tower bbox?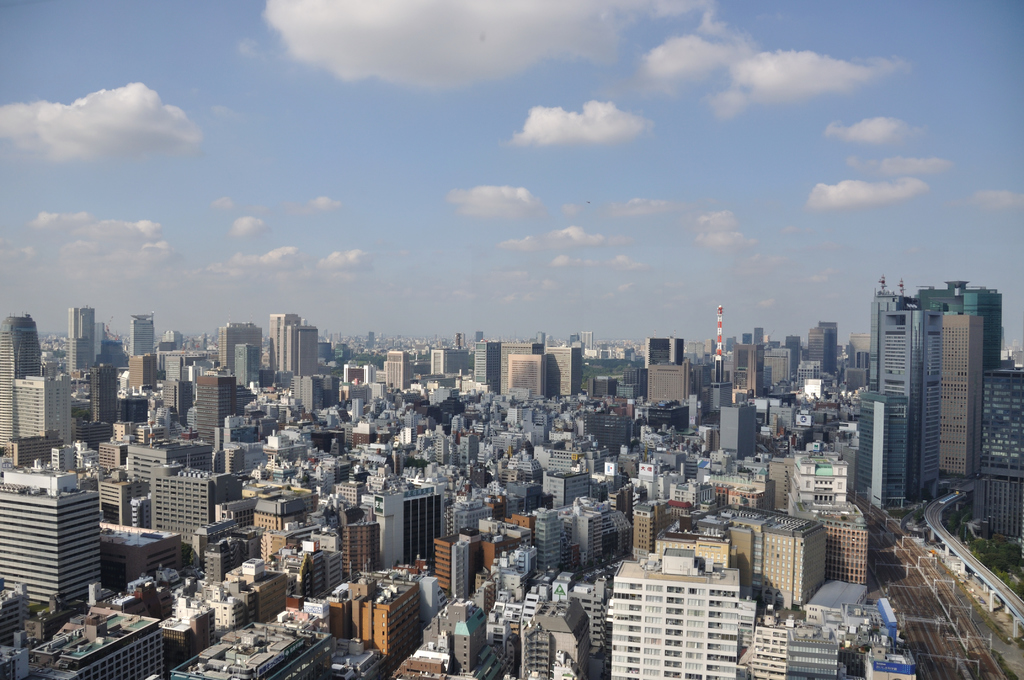
x1=63 y1=305 x2=96 y2=379
